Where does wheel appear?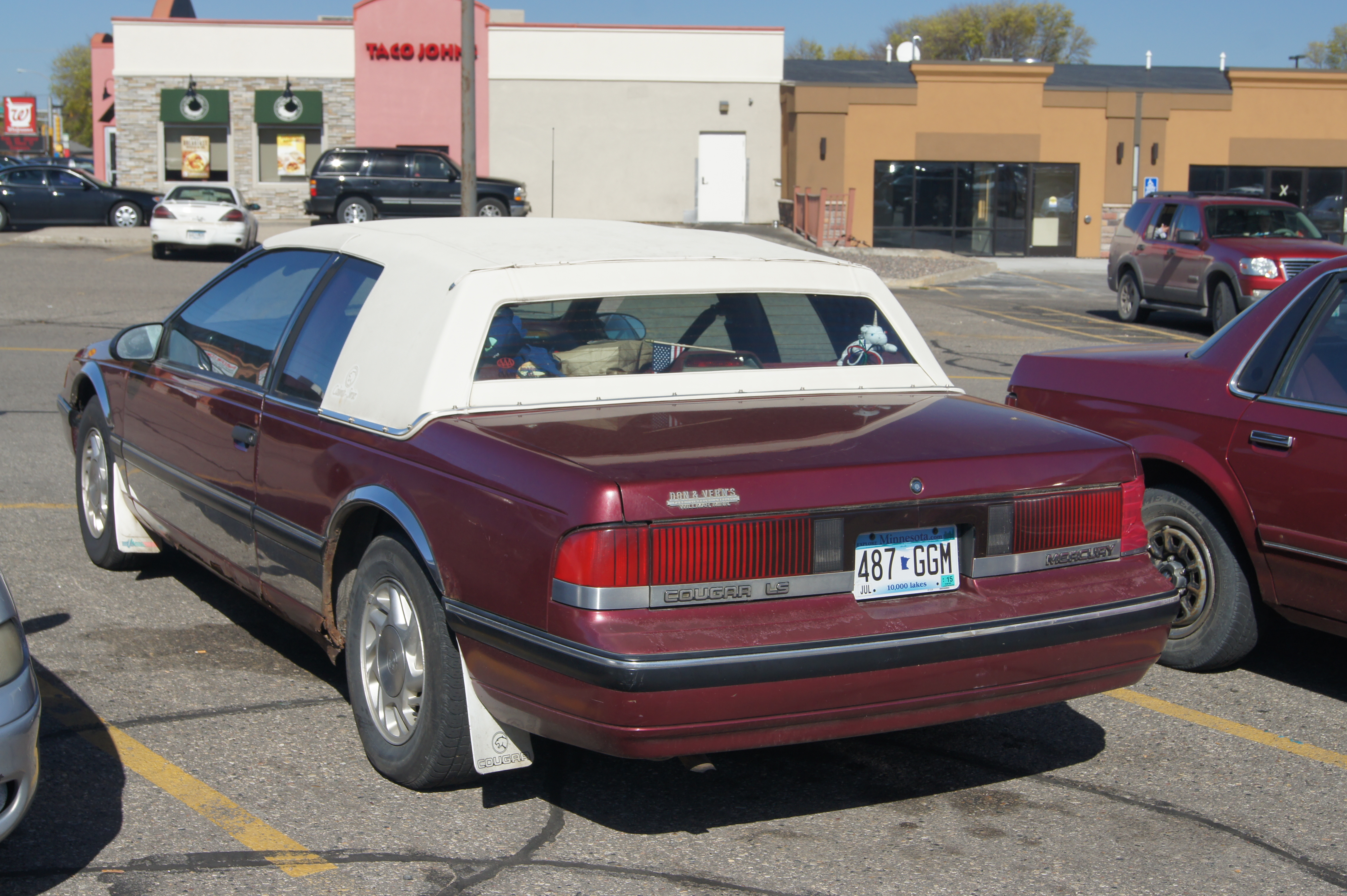
Appears at BBox(96, 58, 109, 66).
